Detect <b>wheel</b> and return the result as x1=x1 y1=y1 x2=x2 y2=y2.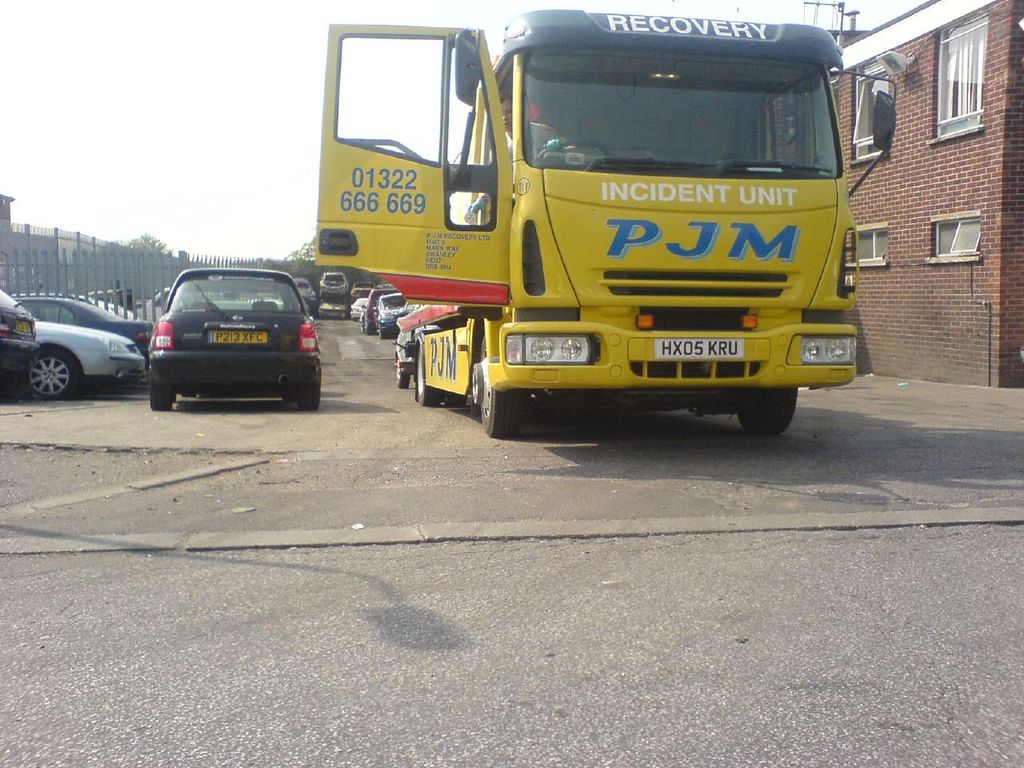
x1=442 y1=394 x2=466 y2=405.
